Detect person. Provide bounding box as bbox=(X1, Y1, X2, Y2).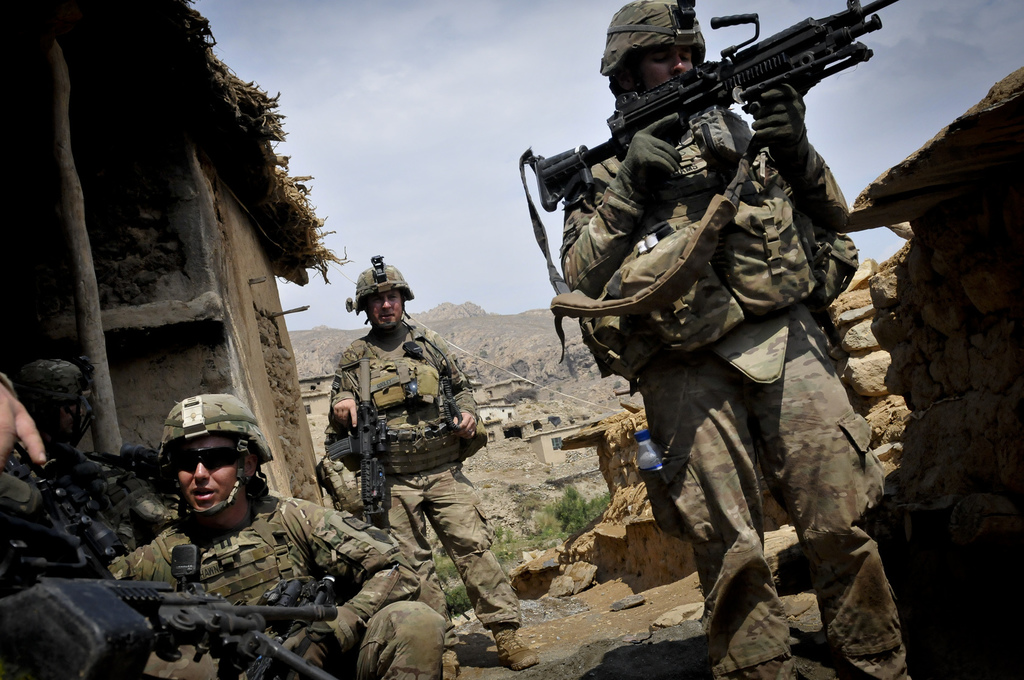
bbox=(13, 357, 182, 556).
